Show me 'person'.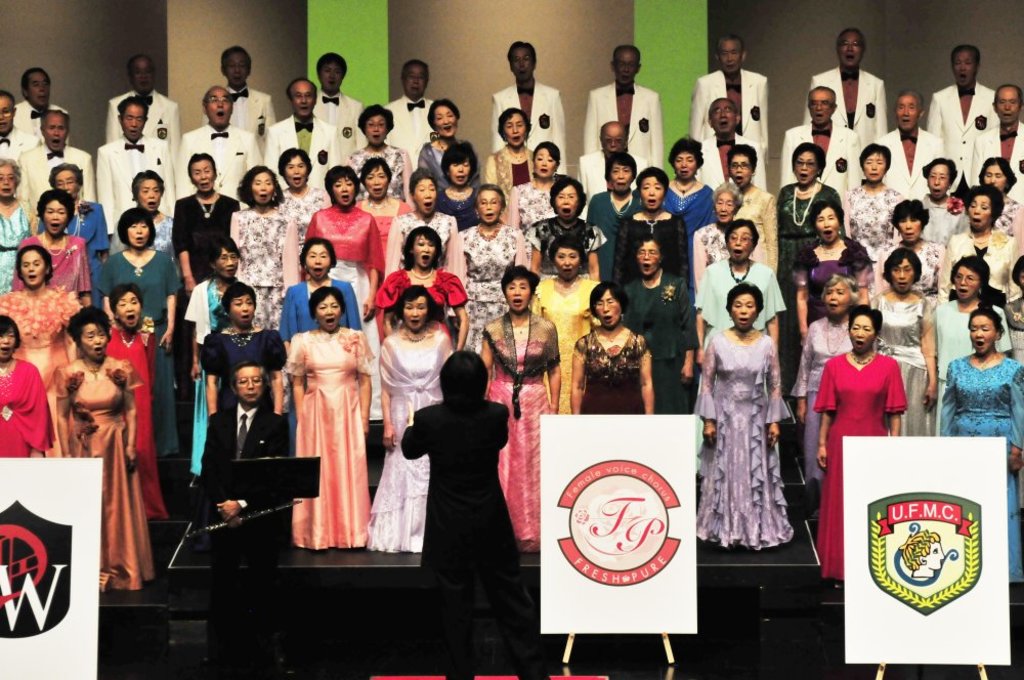
'person' is here: (left=0, top=87, right=39, bottom=161).
